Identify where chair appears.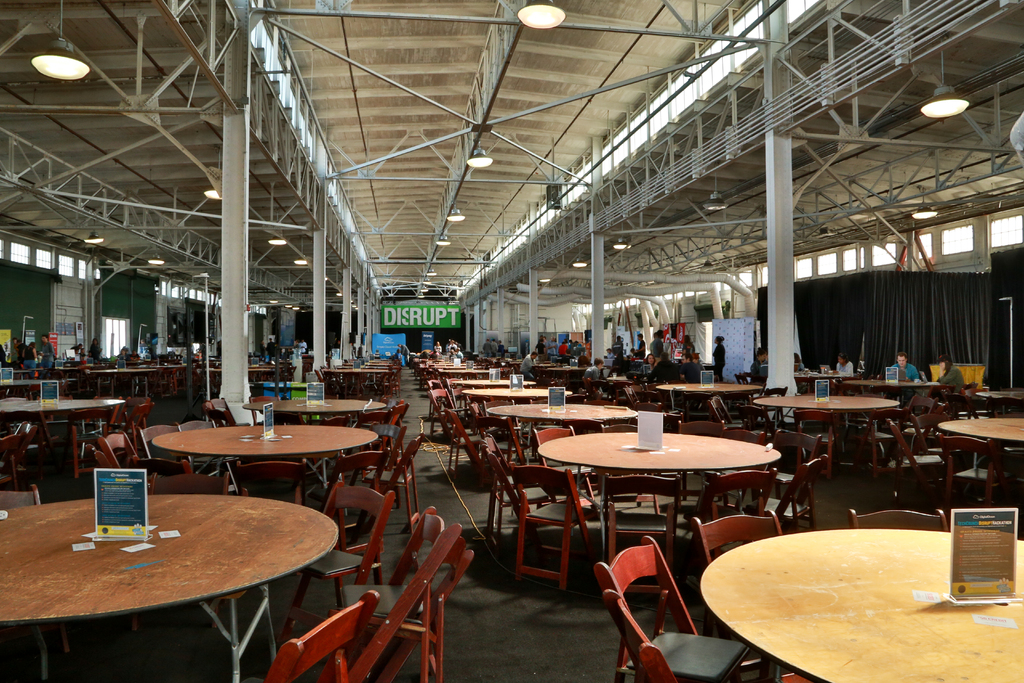
Appears at (x1=760, y1=428, x2=819, y2=504).
